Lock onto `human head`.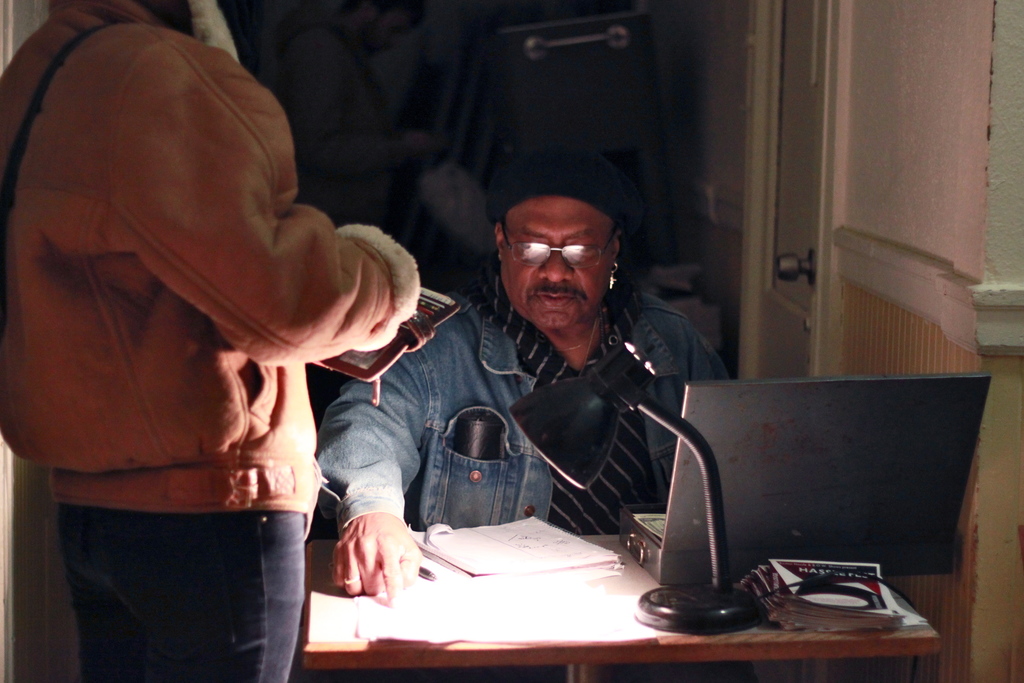
Locked: x1=486, y1=173, x2=637, y2=327.
